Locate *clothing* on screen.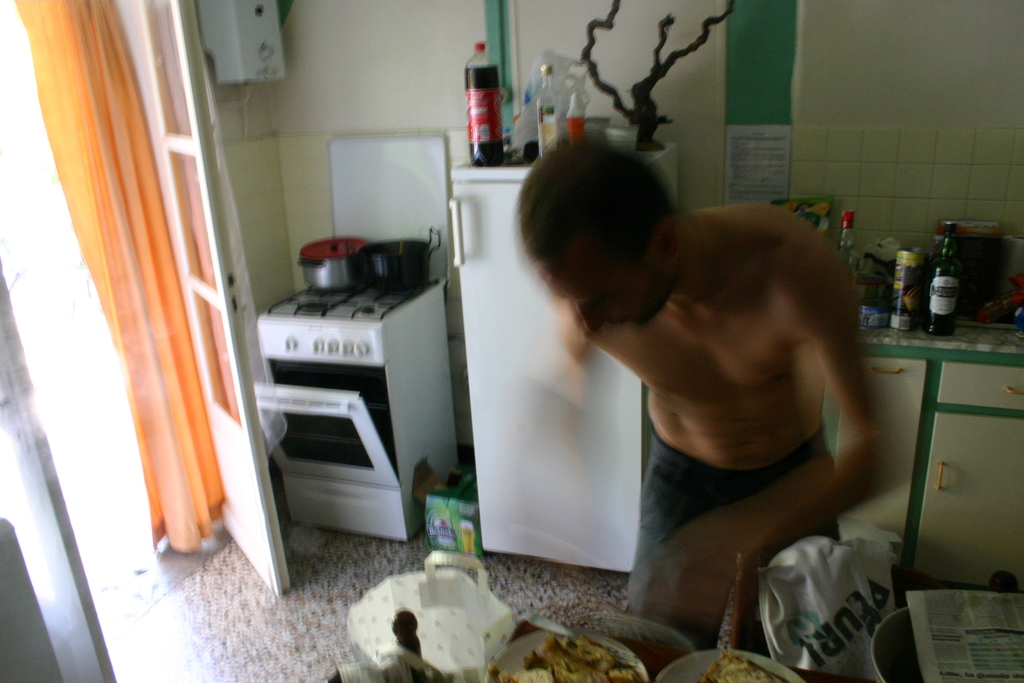
On screen at box(614, 427, 831, 642).
